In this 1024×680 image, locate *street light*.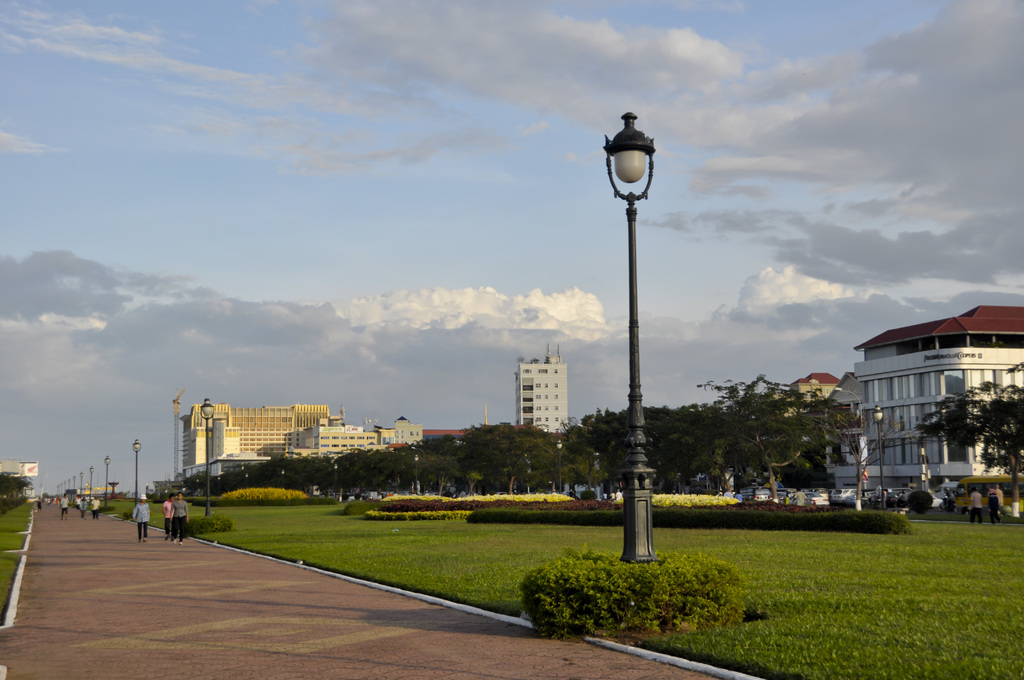
Bounding box: box(556, 439, 564, 494).
